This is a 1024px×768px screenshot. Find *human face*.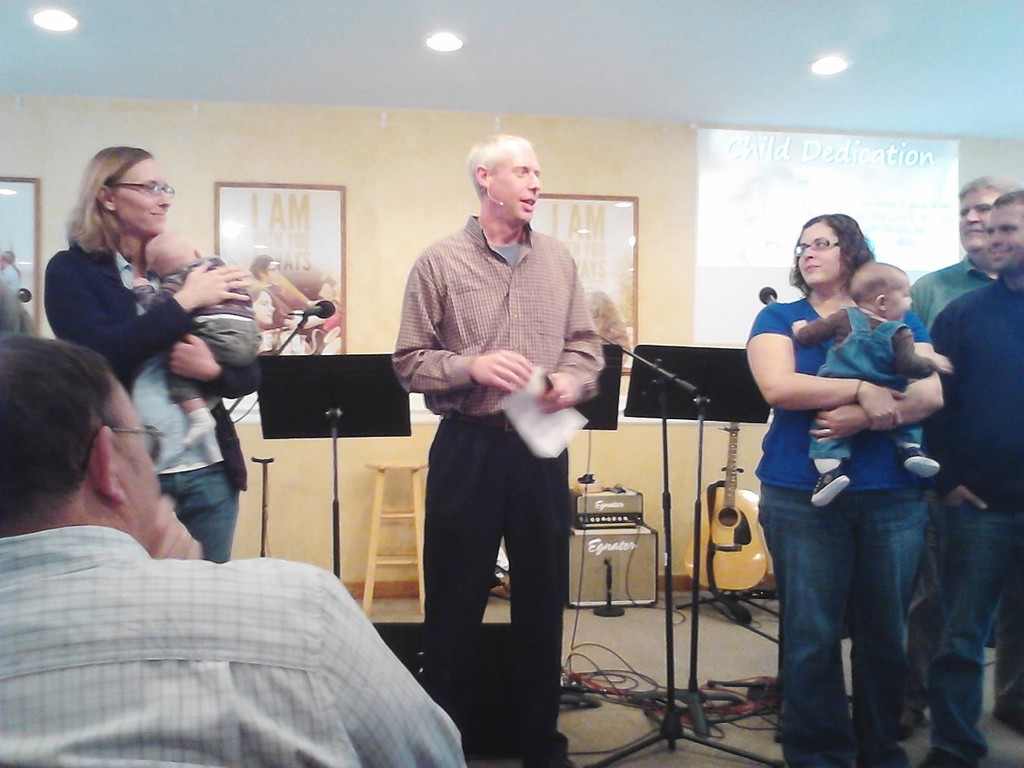
Bounding box: 119/157/167/239.
